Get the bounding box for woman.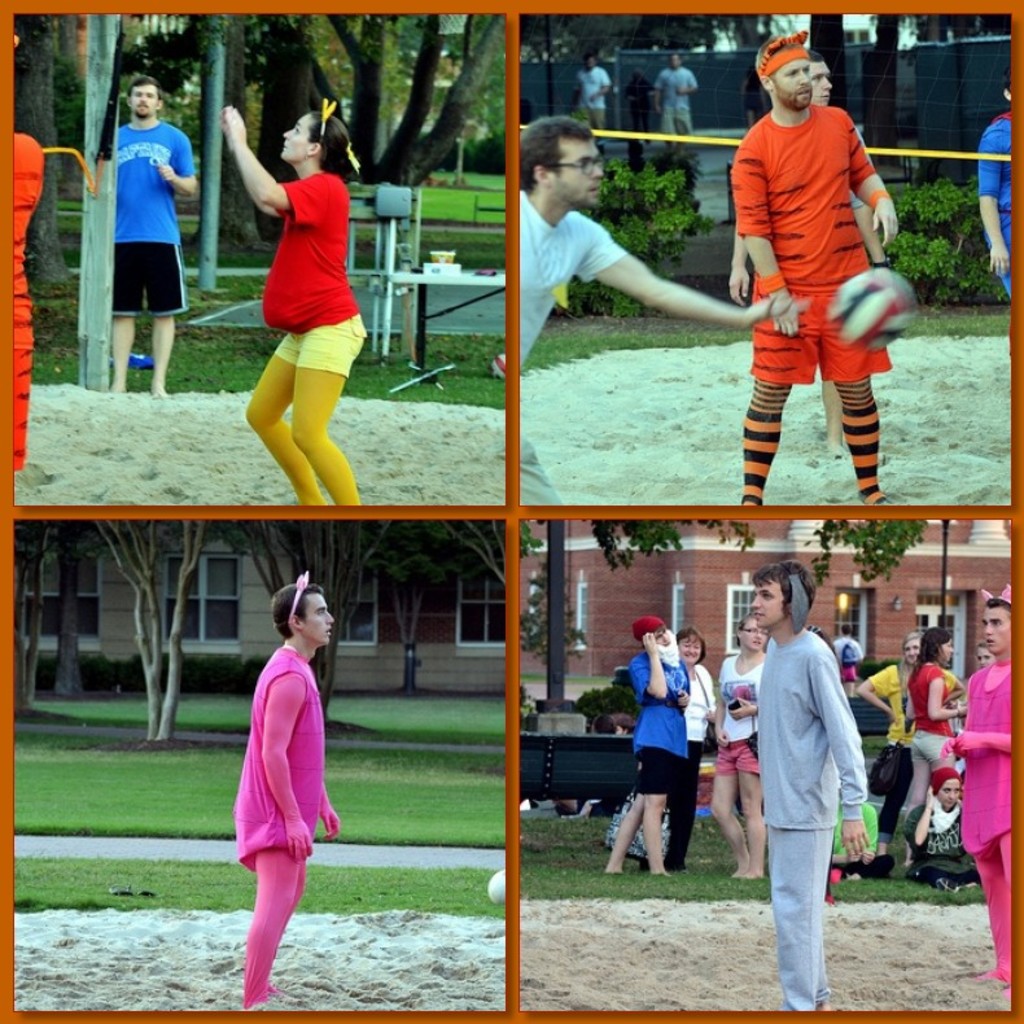
box(709, 612, 770, 880).
